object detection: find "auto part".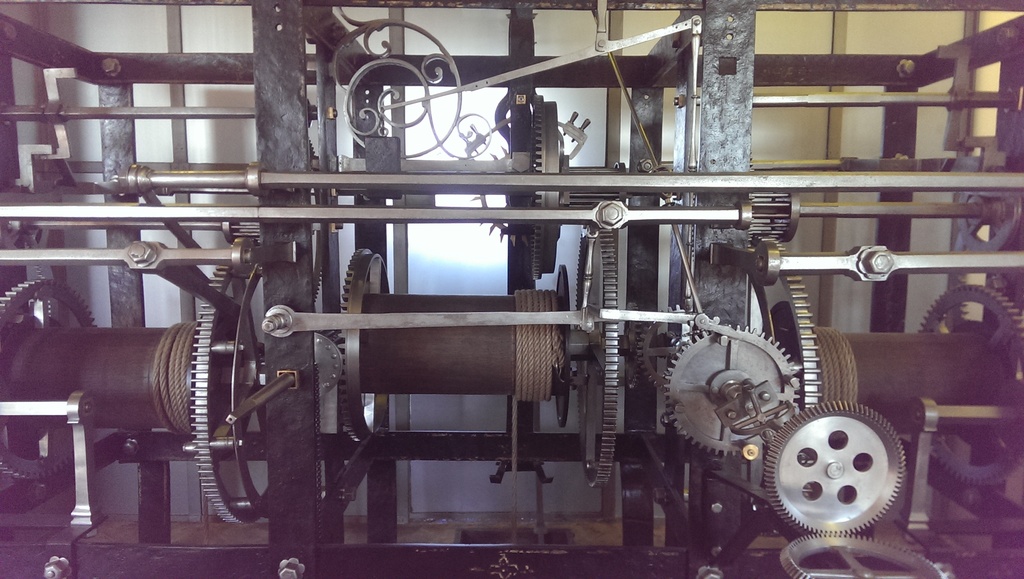
<region>0, 0, 1023, 578</region>.
